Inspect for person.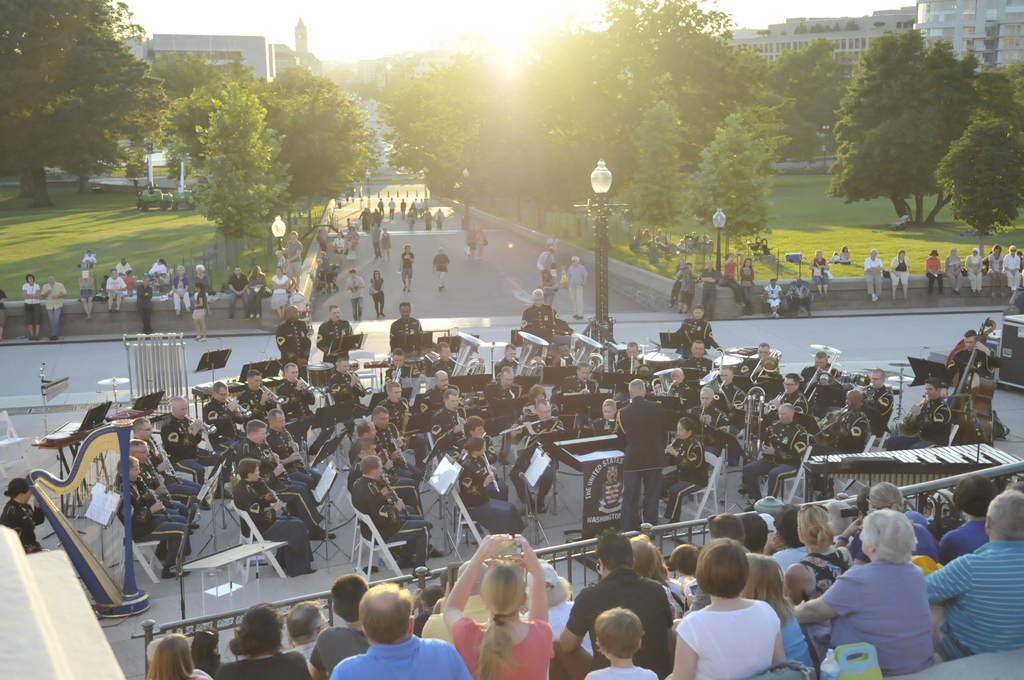
Inspection: bbox=[137, 278, 154, 338].
